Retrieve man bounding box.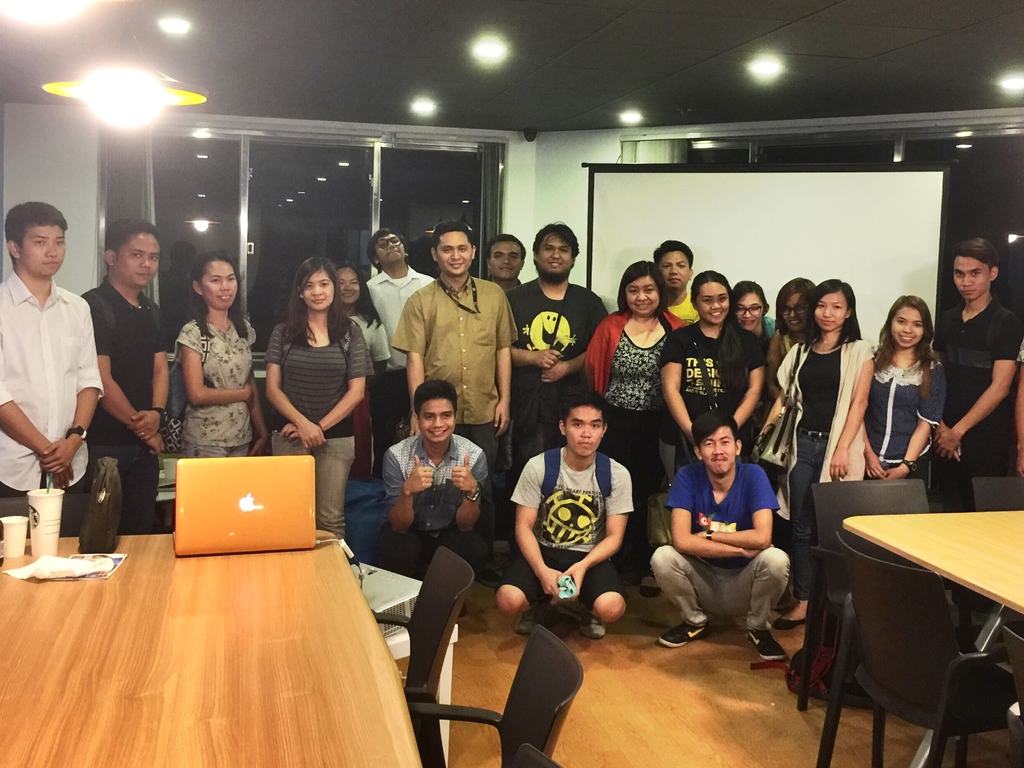
Bounding box: pyautogui.locateOnScreen(504, 223, 609, 490).
